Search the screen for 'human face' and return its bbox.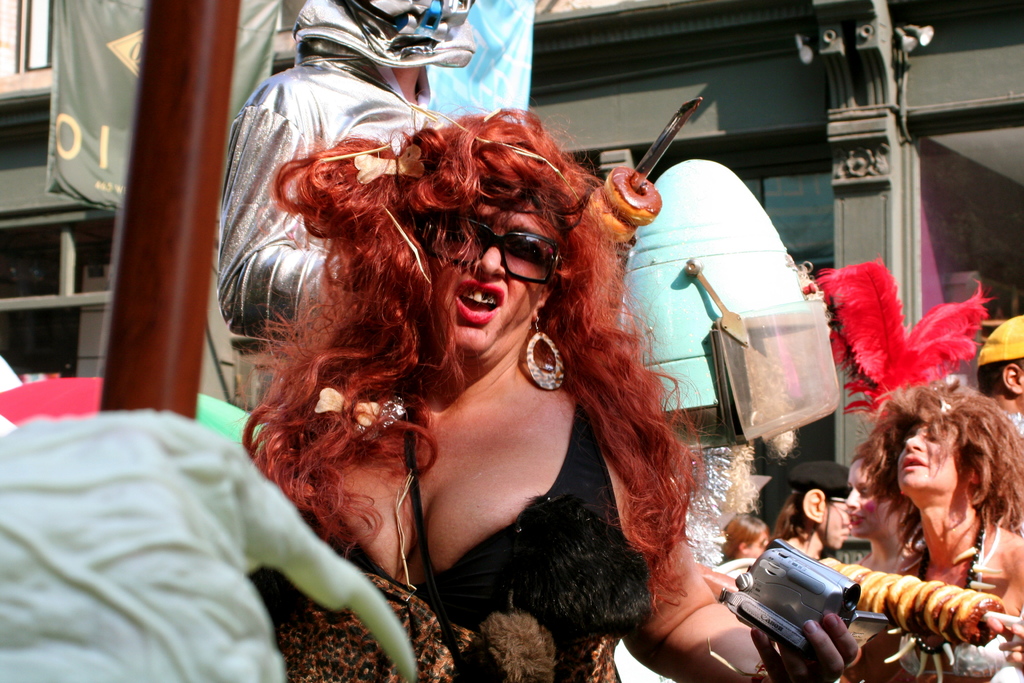
Found: [847,461,899,535].
